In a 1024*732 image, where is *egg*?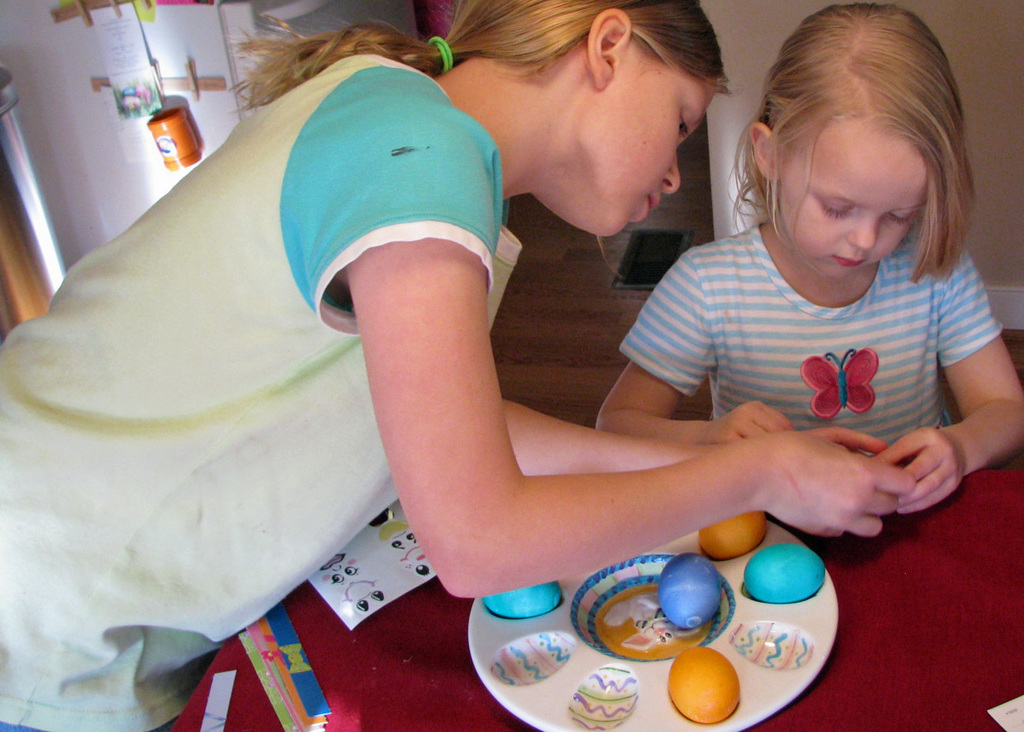
{"x1": 478, "y1": 585, "x2": 563, "y2": 615}.
